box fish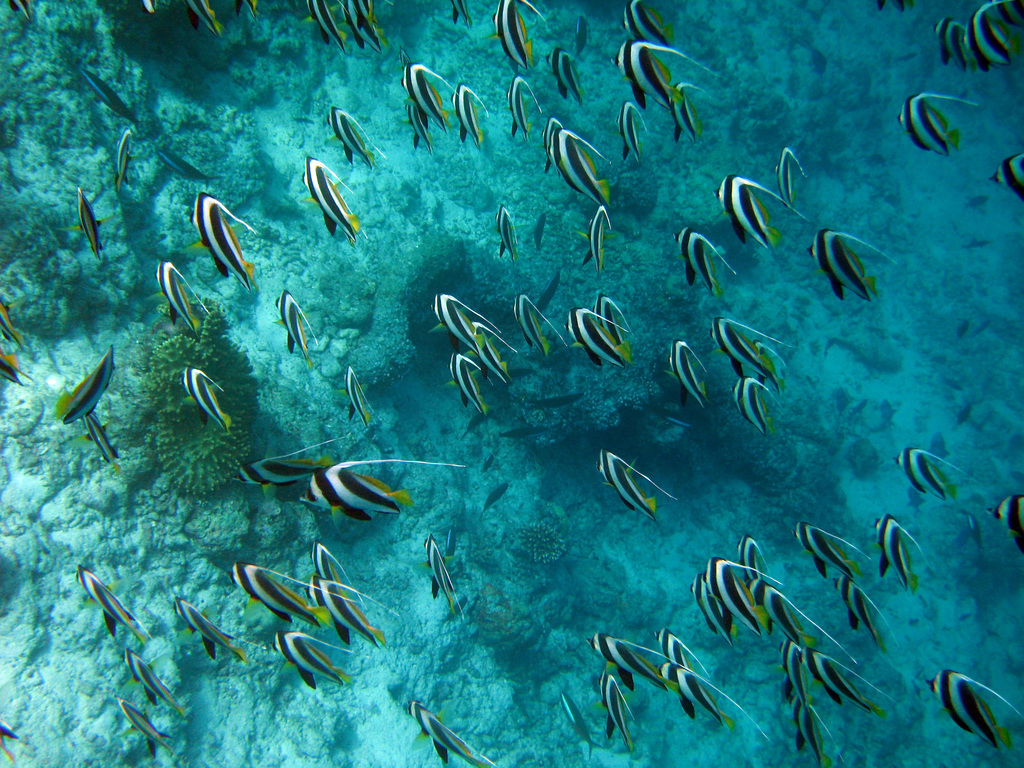
x1=10 y1=0 x2=30 y2=22
